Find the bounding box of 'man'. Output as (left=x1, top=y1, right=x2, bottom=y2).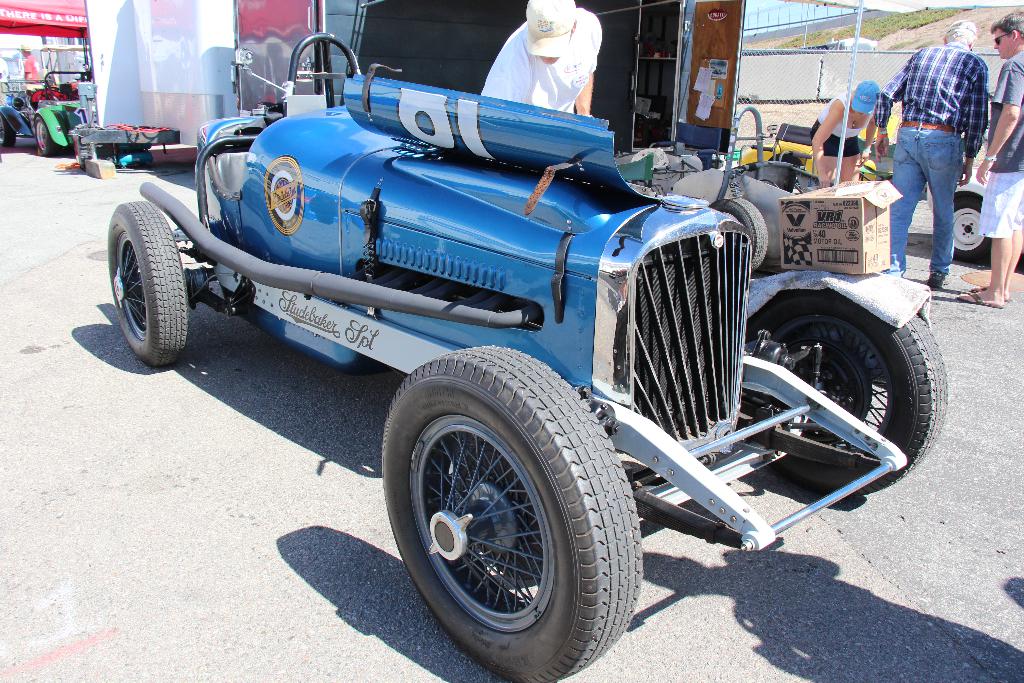
(left=874, top=24, right=986, bottom=292).
